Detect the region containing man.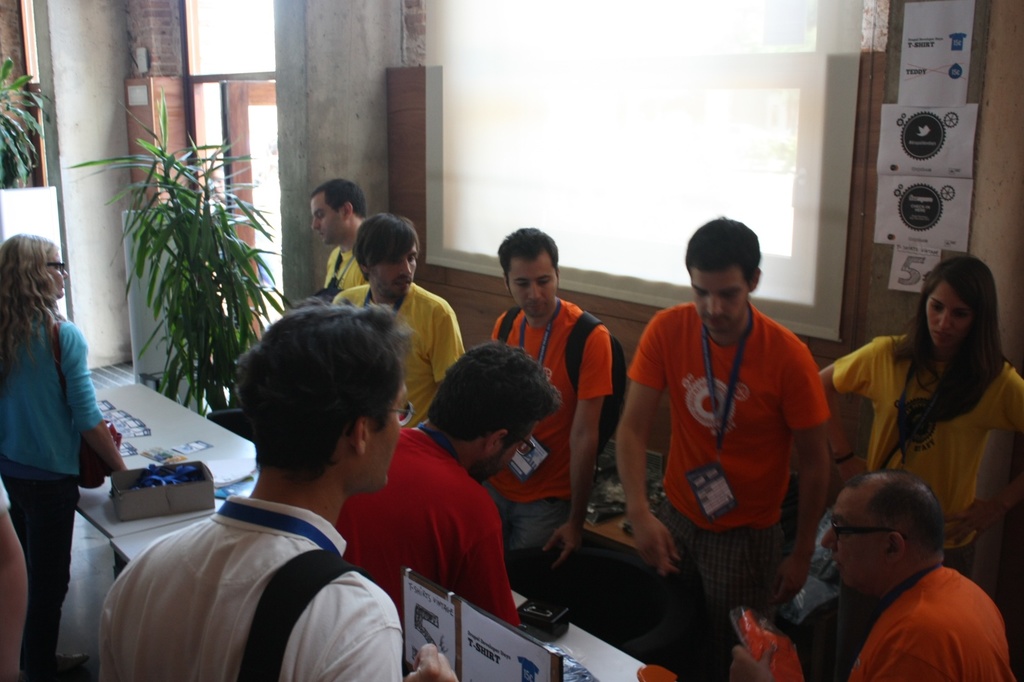
<bbox>309, 178, 372, 309</bbox>.
